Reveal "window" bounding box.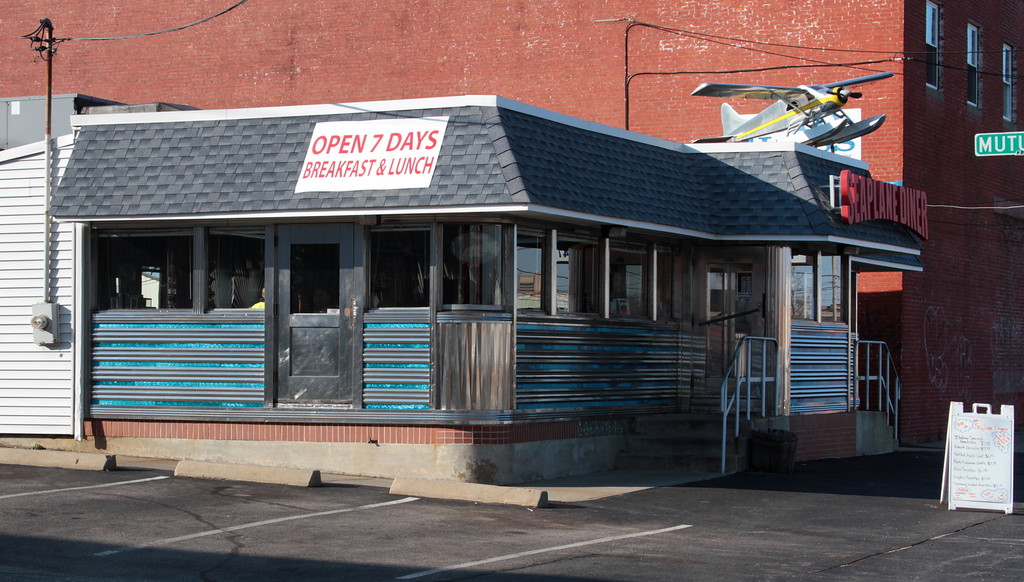
Revealed: {"left": 998, "top": 48, "right": 1016, "bottom": 122}.
